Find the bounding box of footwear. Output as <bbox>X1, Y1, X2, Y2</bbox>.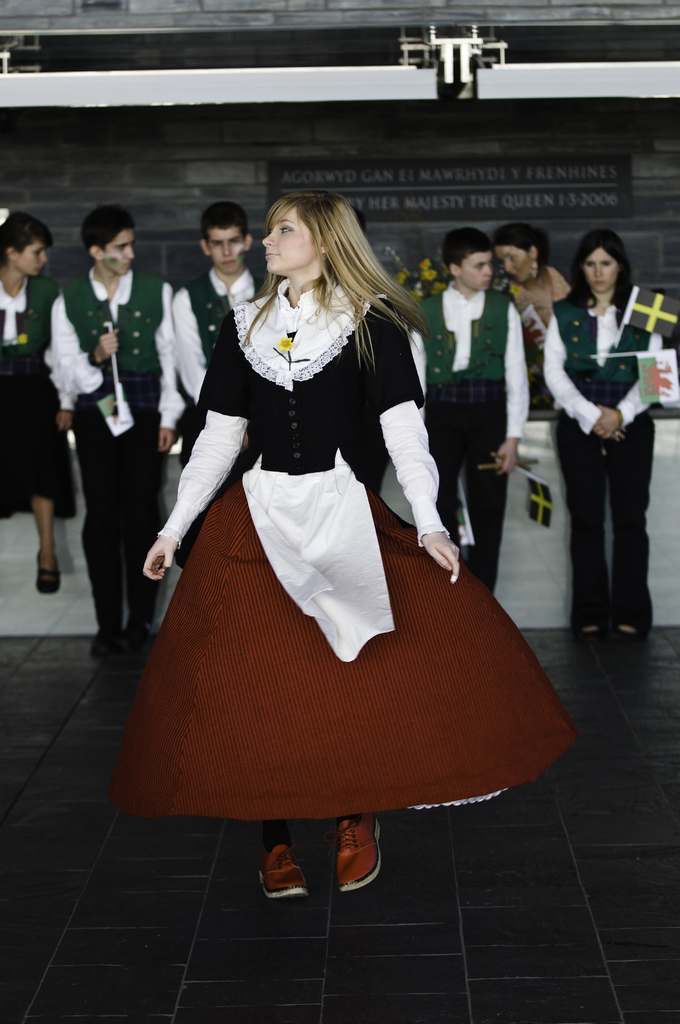
<bbox>95, 627, 118, 659</bbox>.
